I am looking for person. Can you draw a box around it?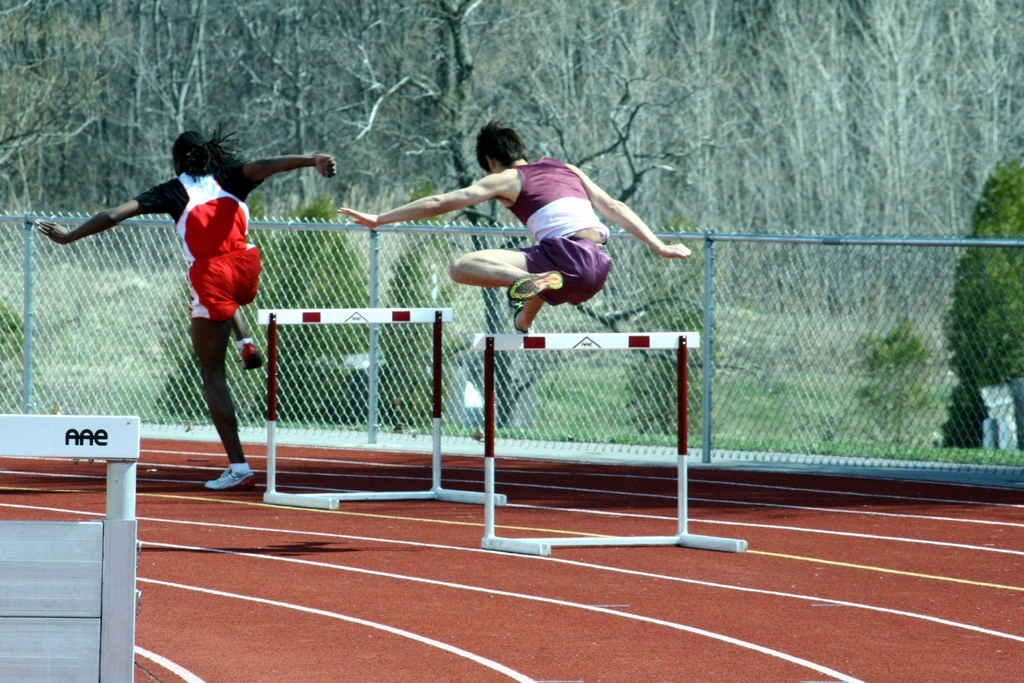
Sure, the bounding box is [26, 119, 341, 495].
